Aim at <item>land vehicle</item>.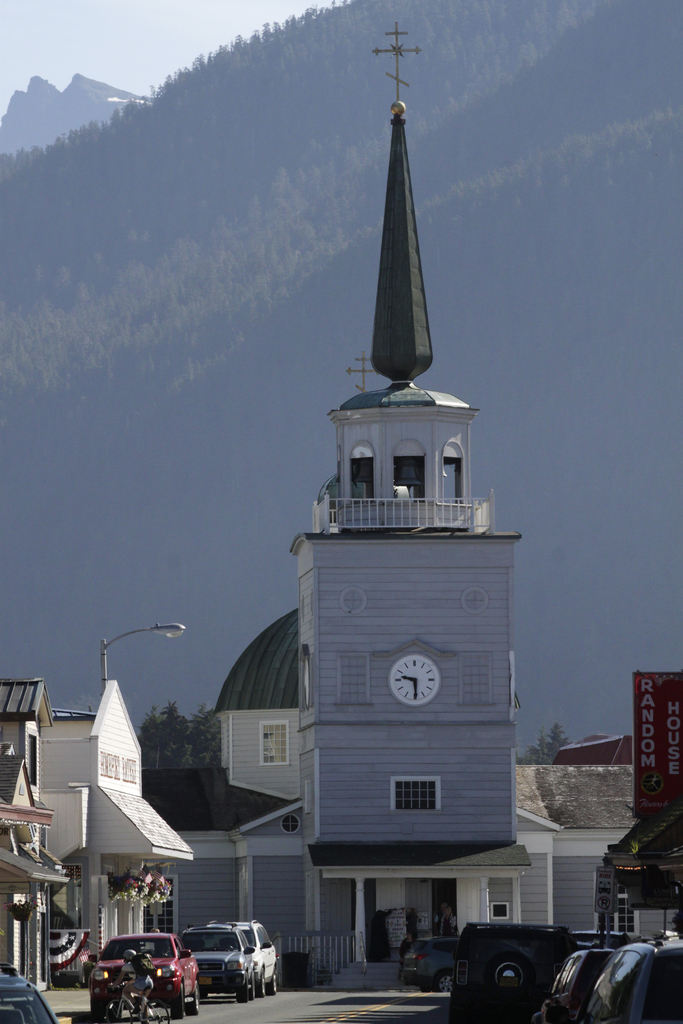
Aimed at (left=572, top=929, right=637, bottom=941).
